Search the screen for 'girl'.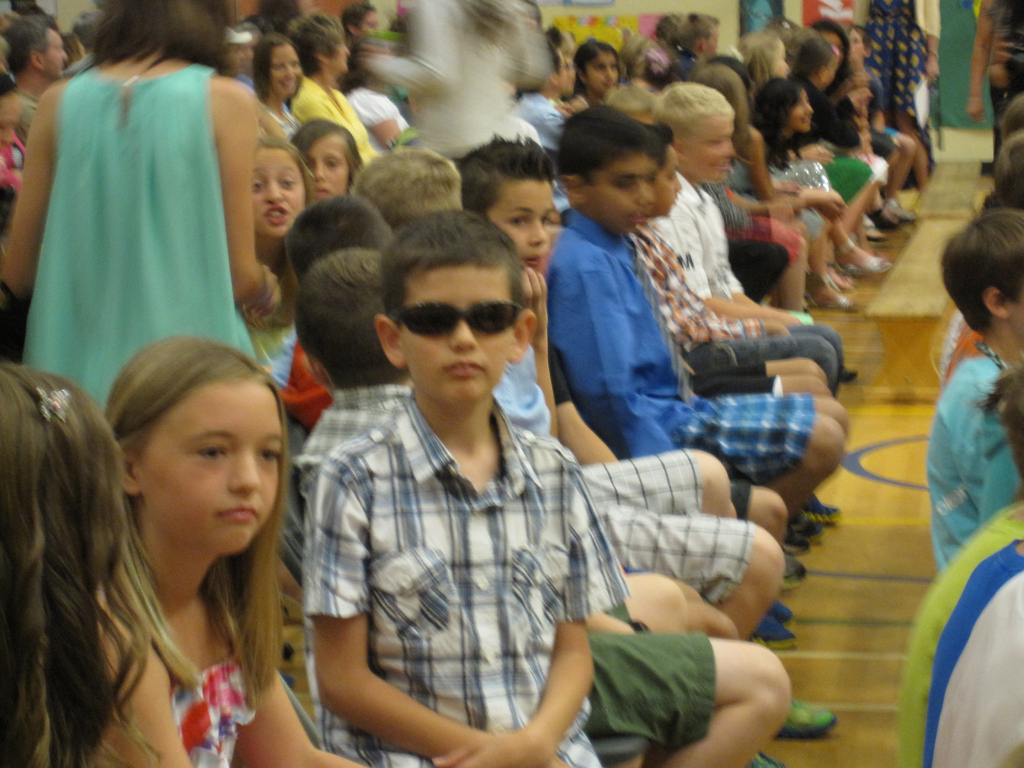
Found at l=292, t=113, r=363, b=199.
